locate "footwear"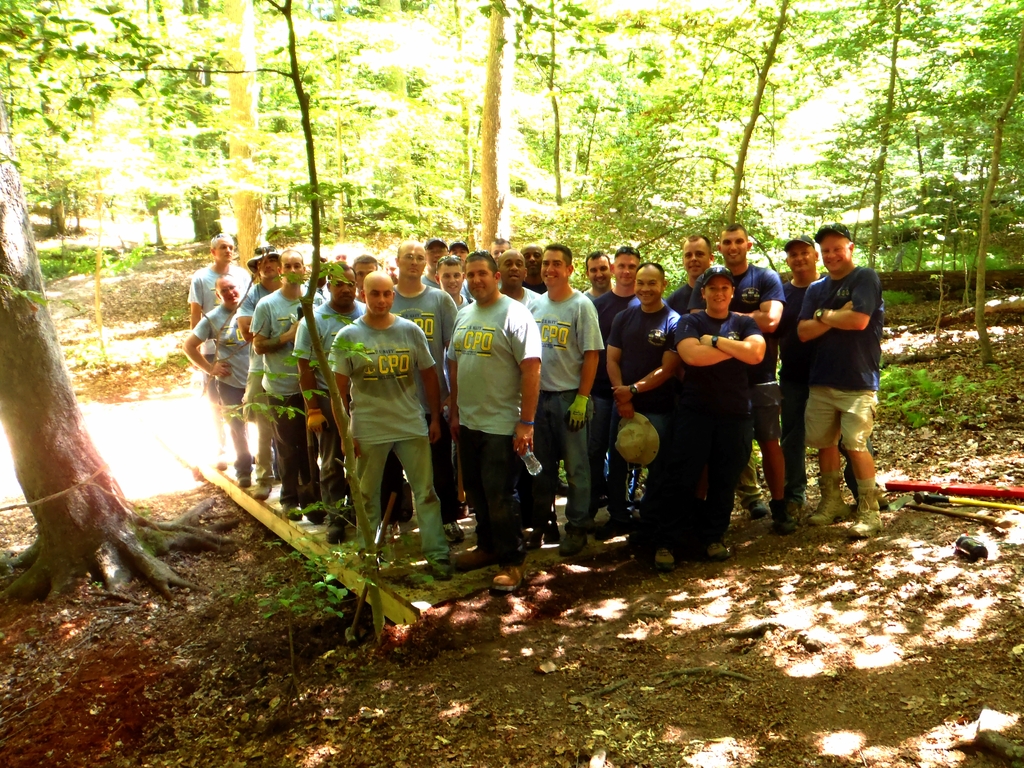
box=[707, 540, 727, 561]
